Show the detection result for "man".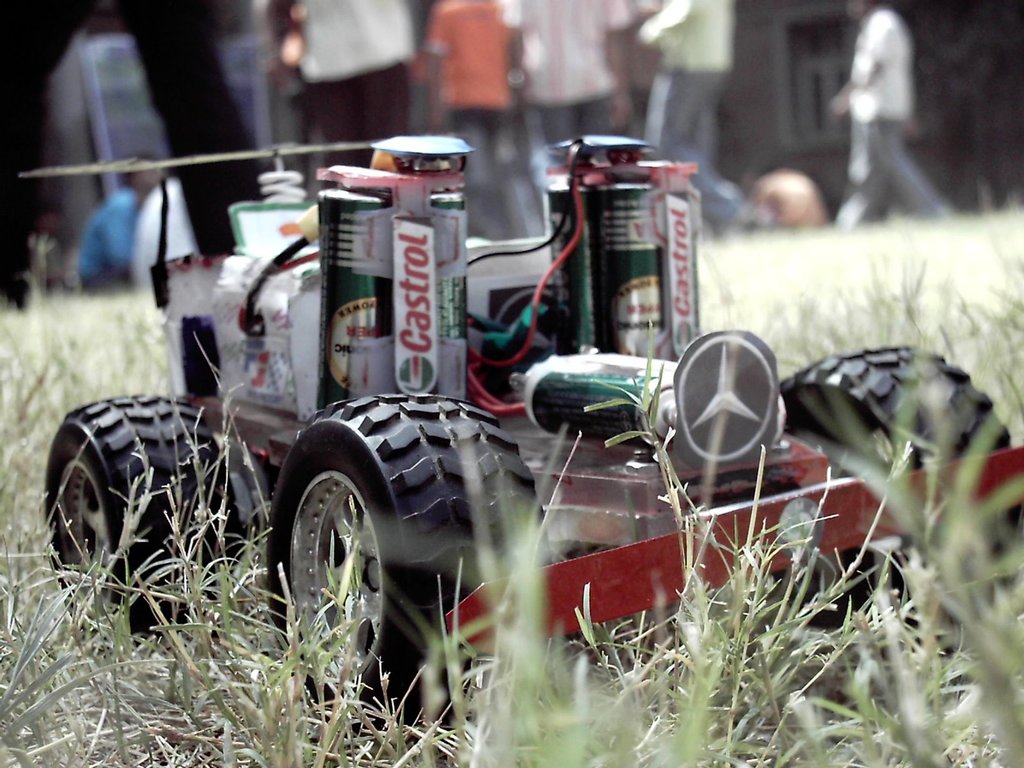
500 0 634 147.
